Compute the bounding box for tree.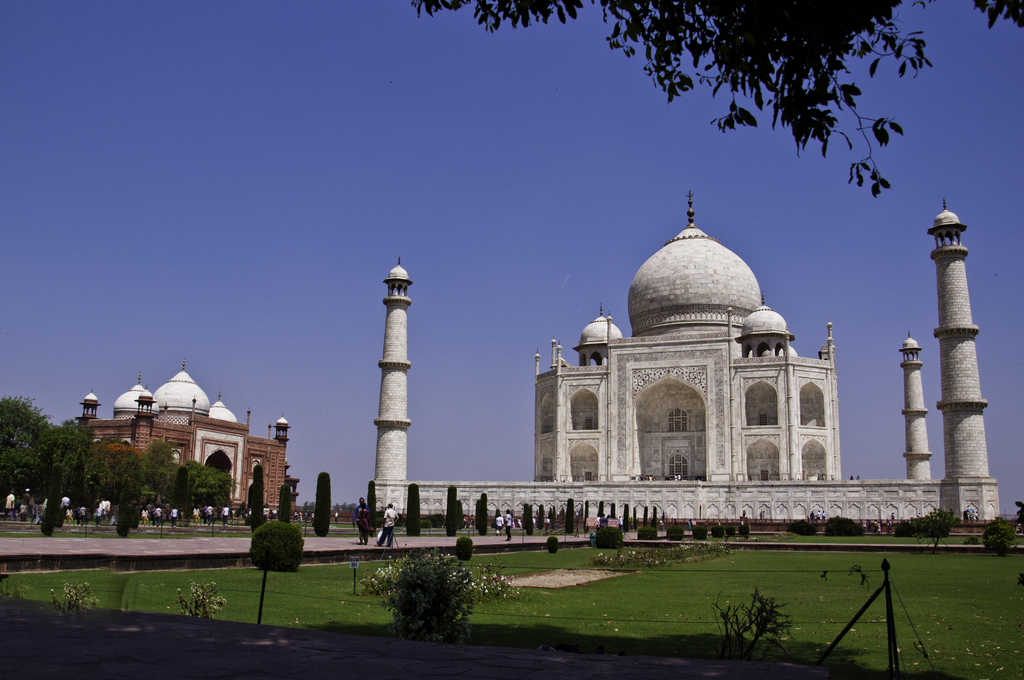
563:499:579:534.
